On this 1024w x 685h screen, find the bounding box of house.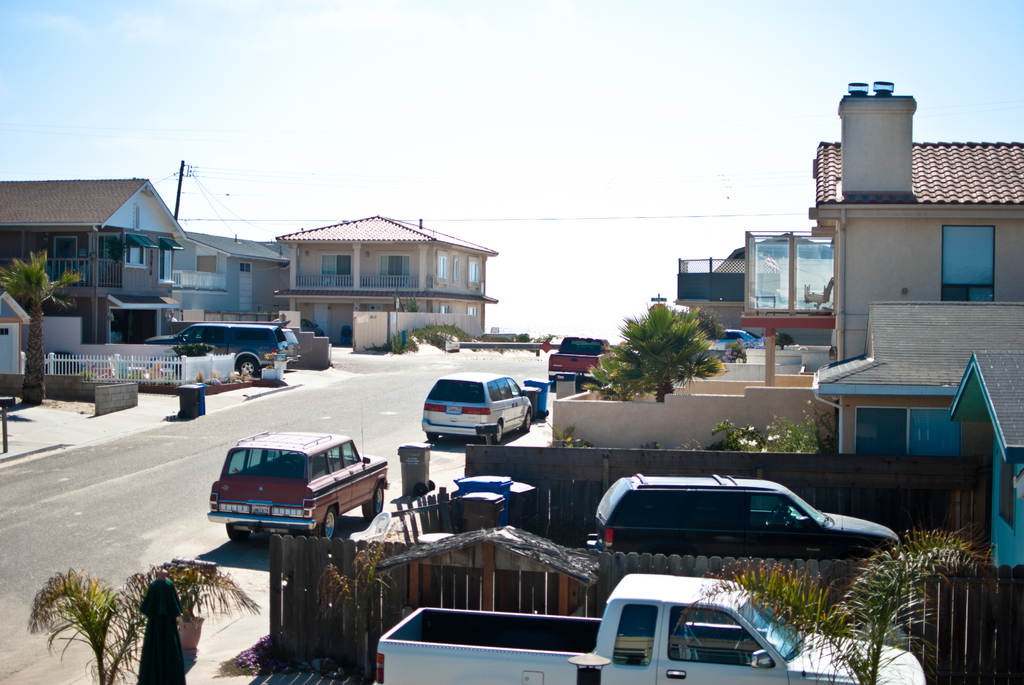
Bounding box: 263/298/1023/681.
